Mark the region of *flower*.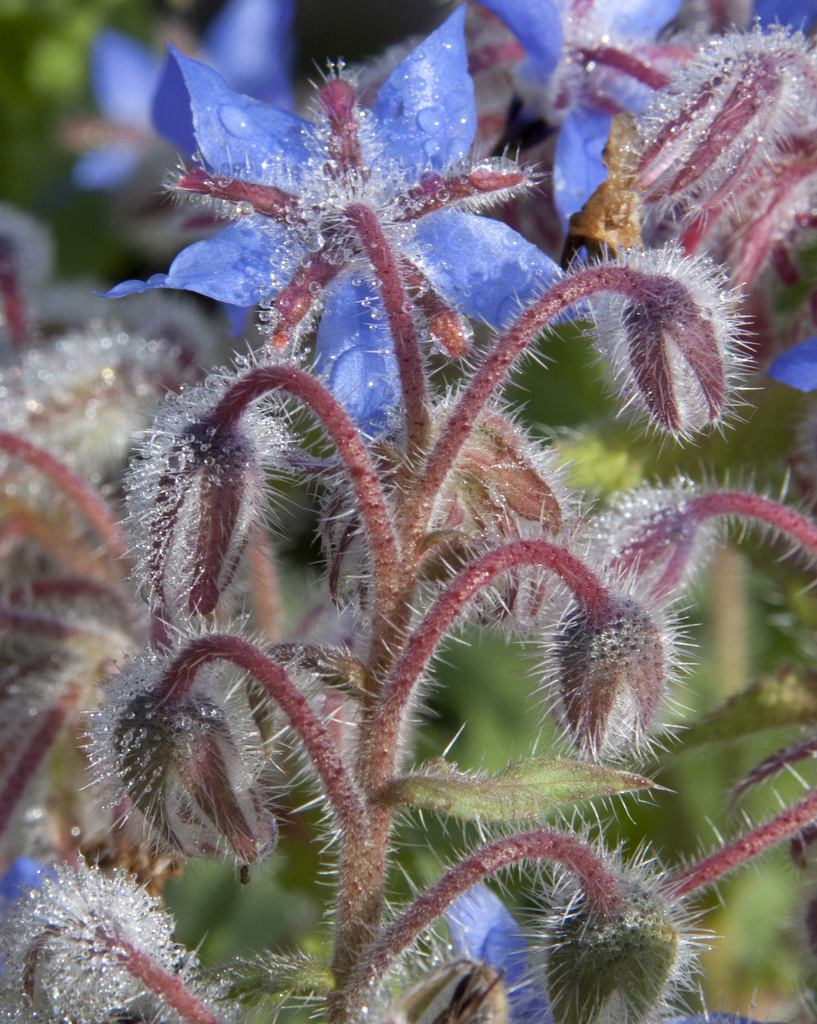
Region: l=2, t=856, r=63, b=906.
